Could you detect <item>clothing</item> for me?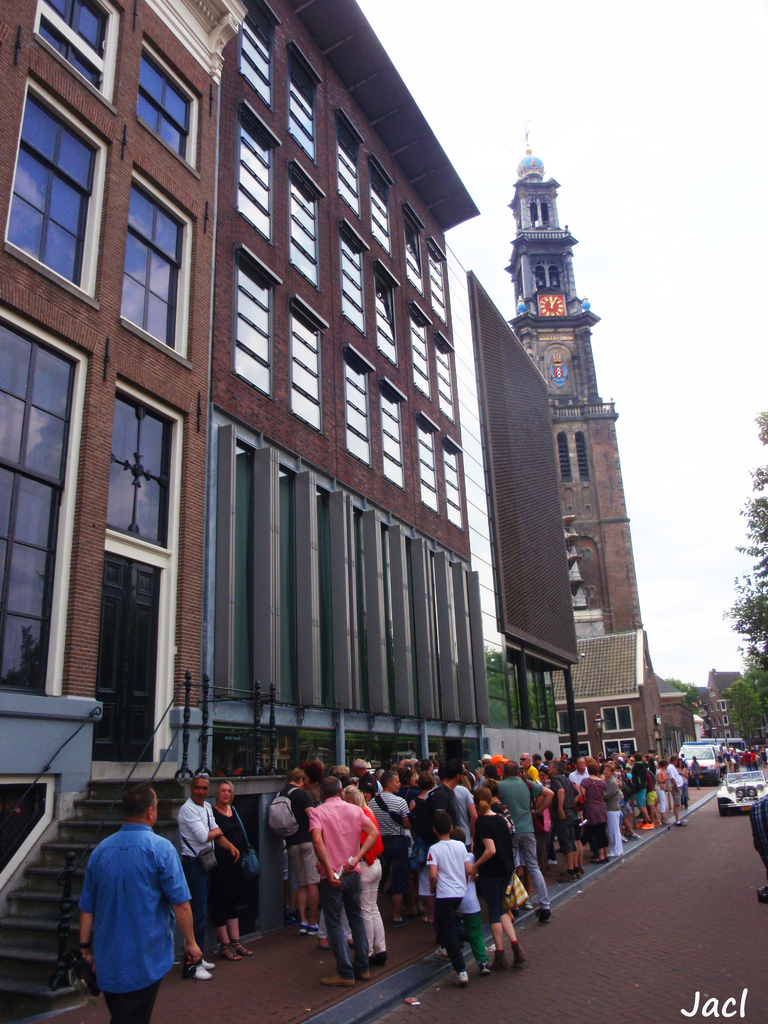
Detection result: [307,801,374,970].
